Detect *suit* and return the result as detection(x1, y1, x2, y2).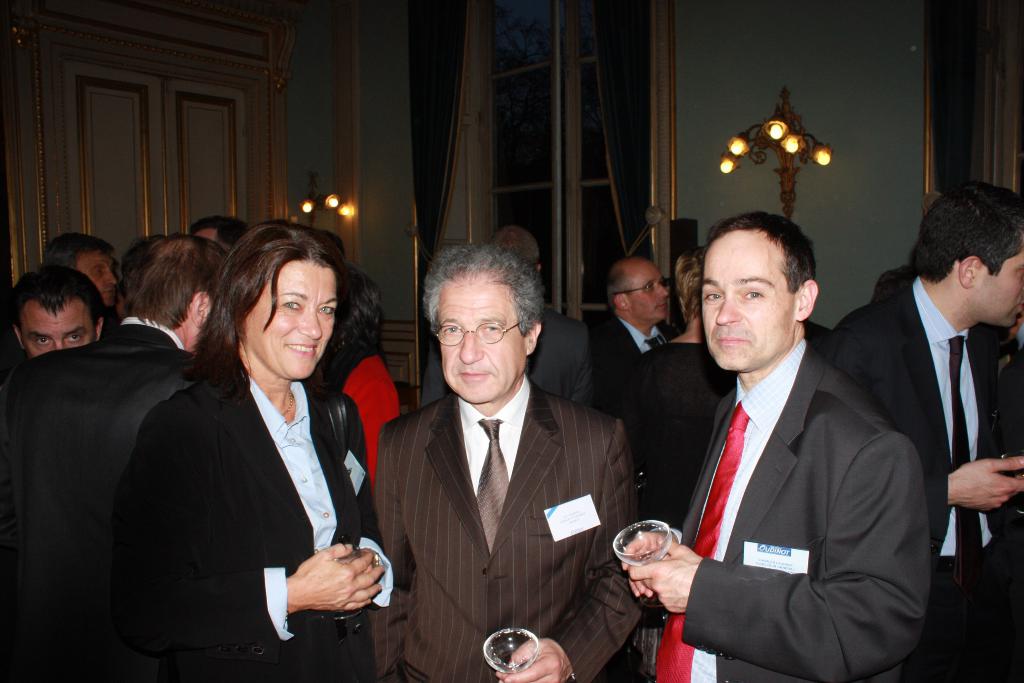
detection(0, 315, 202, 682).
